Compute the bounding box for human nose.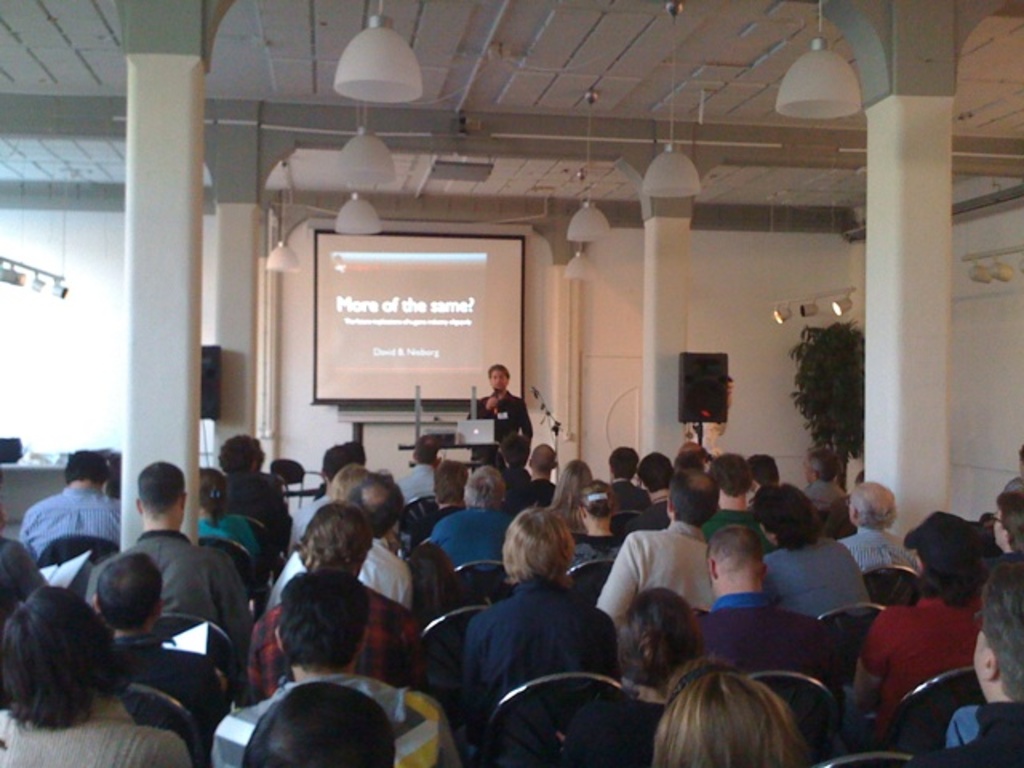
x1=494 y1=378 x2=502 y2=387.
